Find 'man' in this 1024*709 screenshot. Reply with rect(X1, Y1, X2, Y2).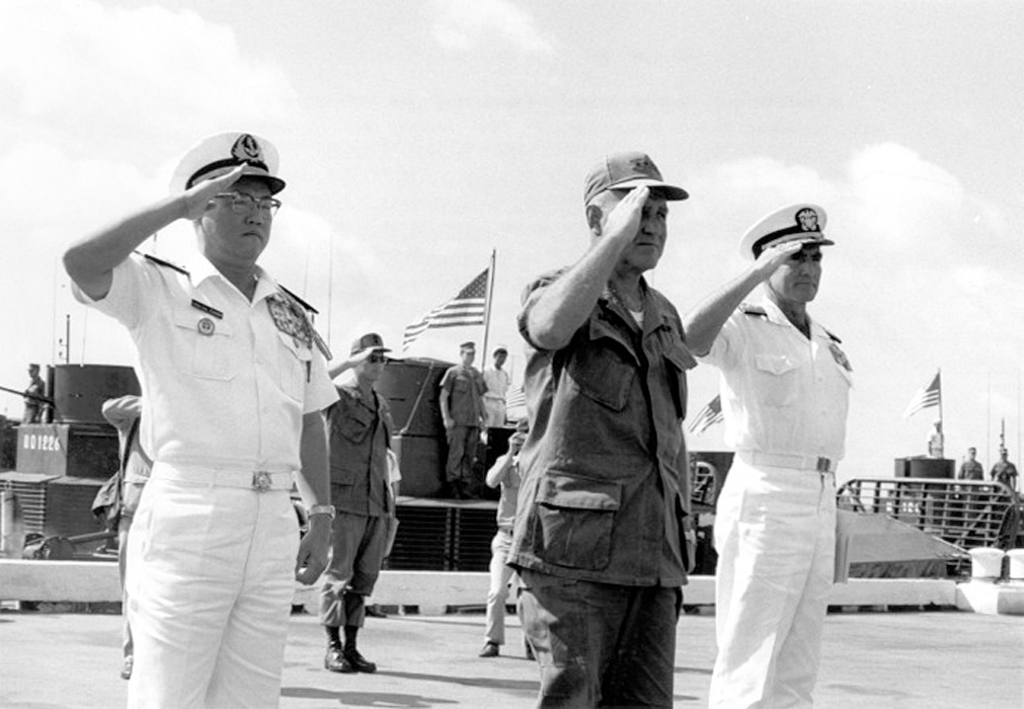
rect(334, 331, 400, 690).
